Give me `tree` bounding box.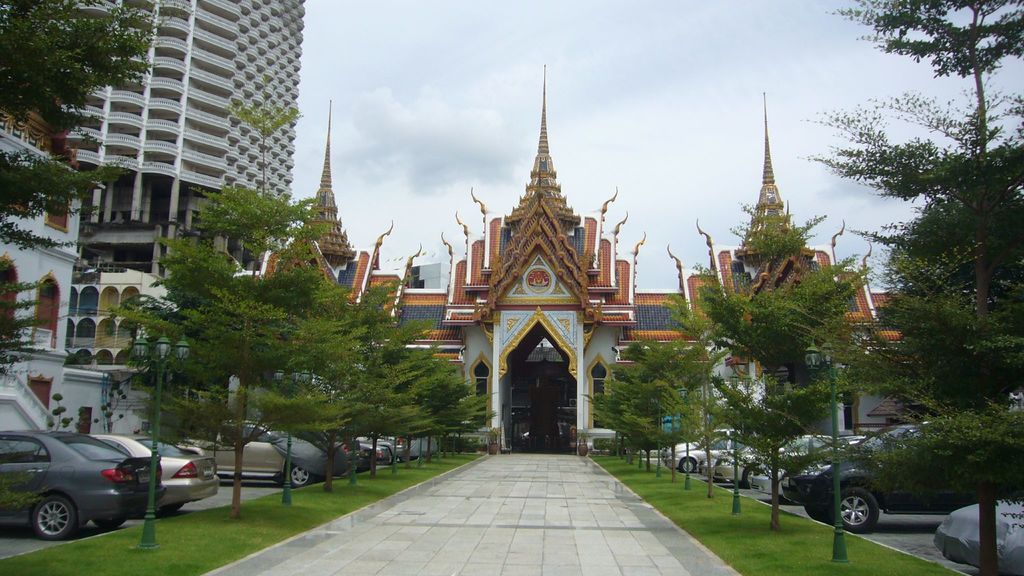
{"left": 790, "top": 0, "right": 1023, "bottom": 575}.
